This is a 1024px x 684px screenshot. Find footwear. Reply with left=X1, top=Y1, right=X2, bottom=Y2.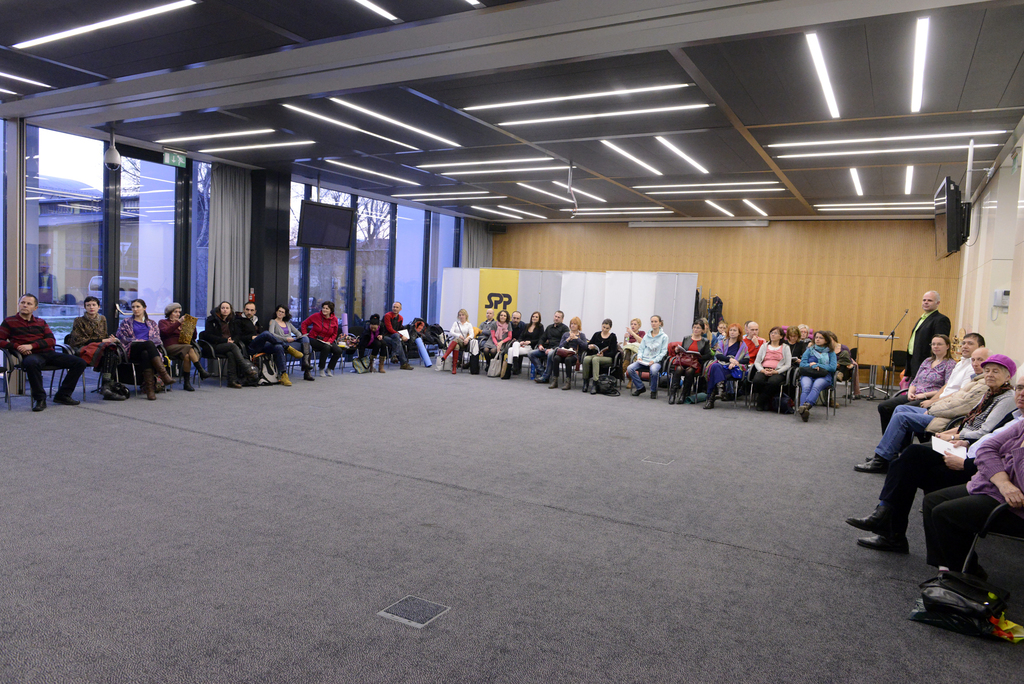
left=851, top=510, right=884, bottom=533.
